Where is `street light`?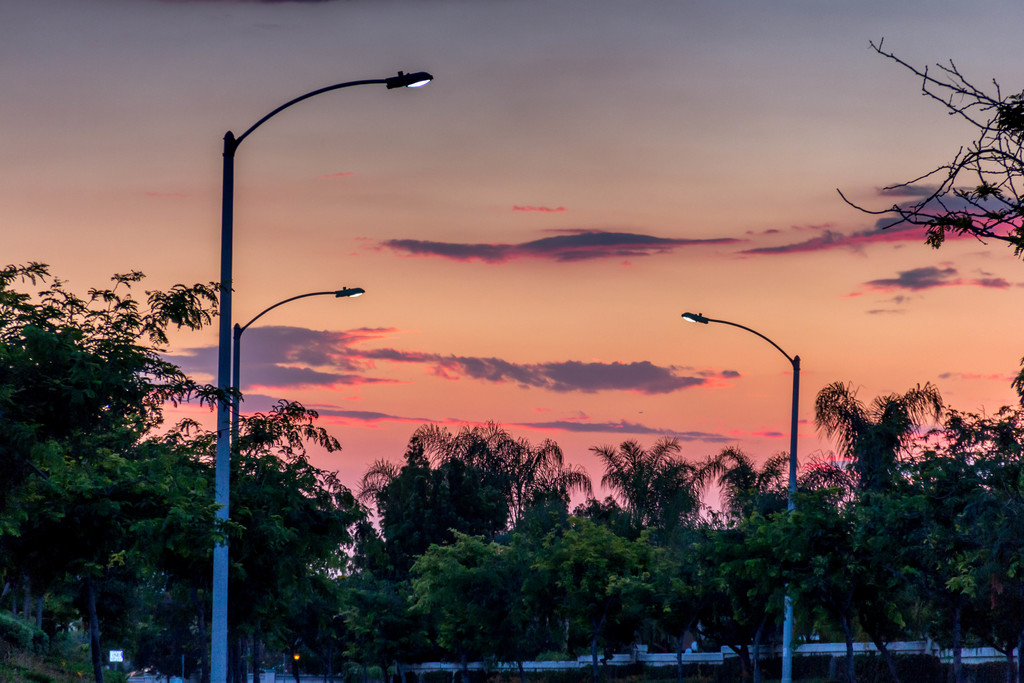
detection(230, 281, 369, 680).
